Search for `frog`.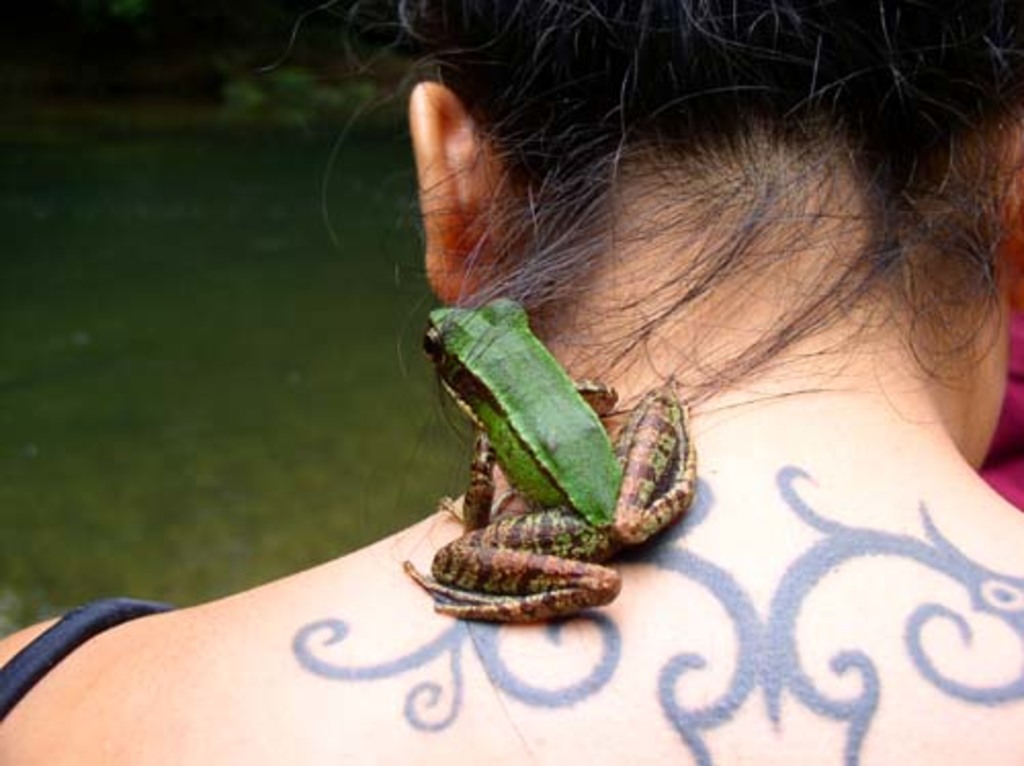
Found at <box>399,293,694,625</box>.
